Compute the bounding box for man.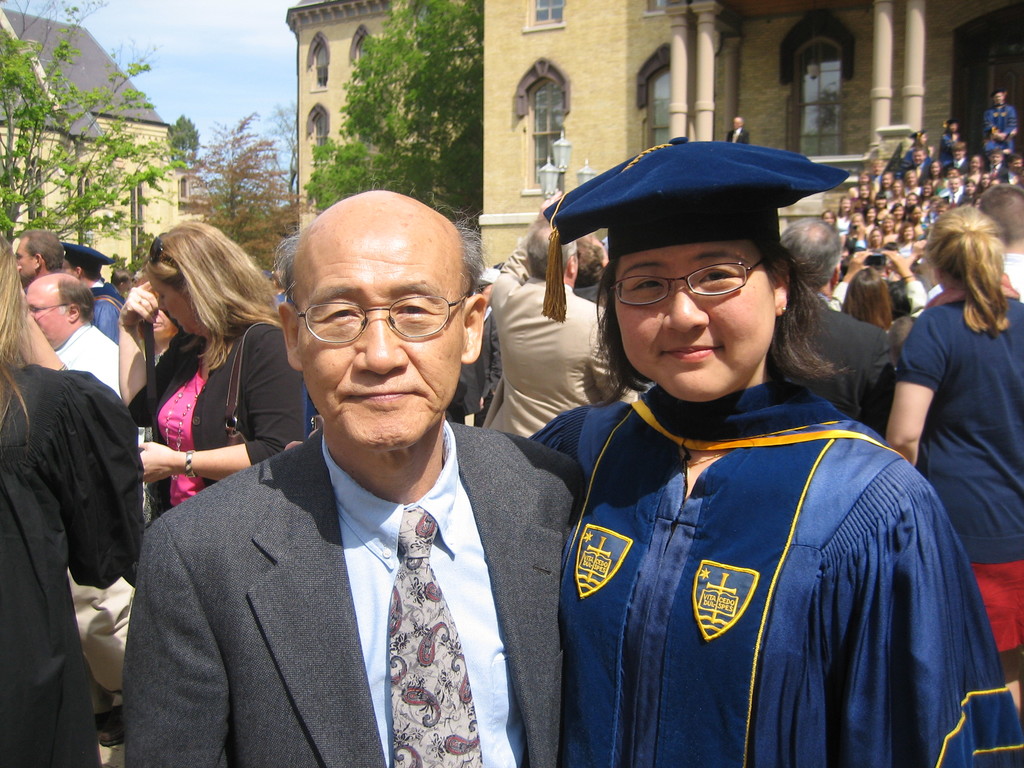
pyautogui.locateOnScreen(118, 190, 558, 766).
